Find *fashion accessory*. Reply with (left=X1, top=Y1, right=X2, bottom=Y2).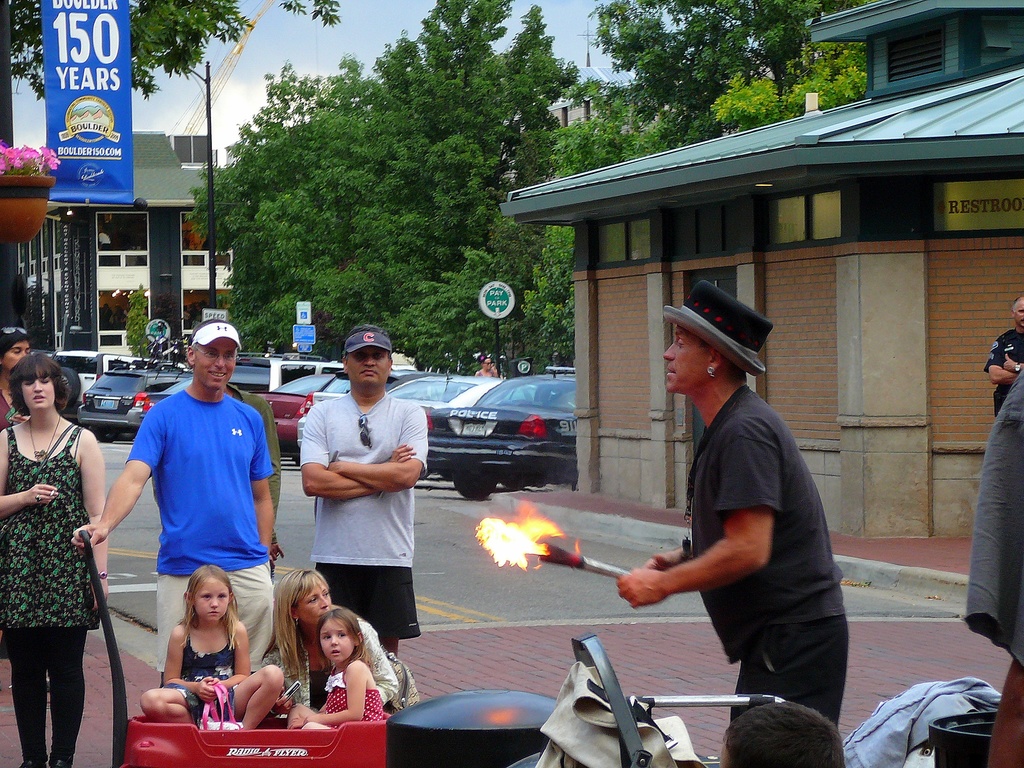
(left=664, top=277, right=774, bottom=368).
